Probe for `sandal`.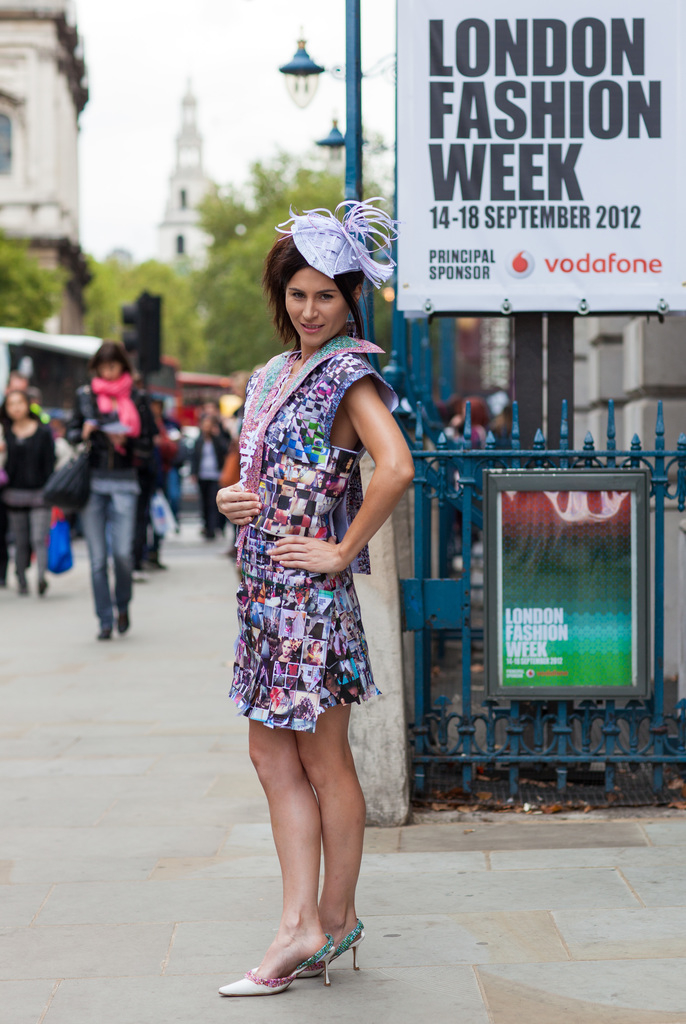
Probe result: select_region(233, 925, 343, 996).
